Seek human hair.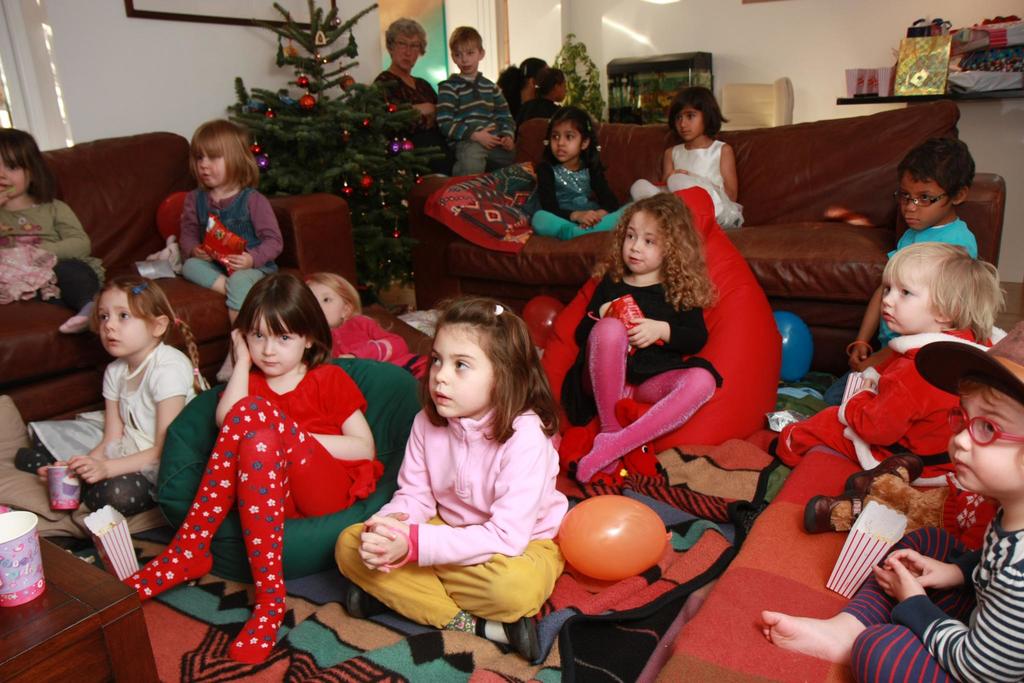
box(602, 193, 714, 308).
